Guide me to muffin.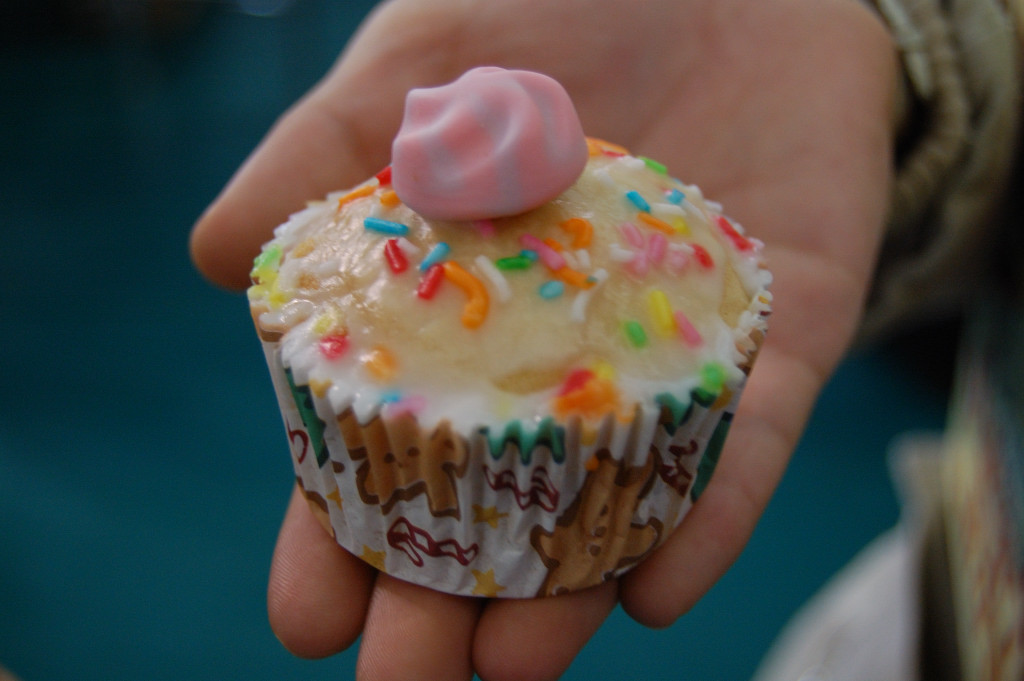
Guidance: select_region(245, 62, 778, 601).
